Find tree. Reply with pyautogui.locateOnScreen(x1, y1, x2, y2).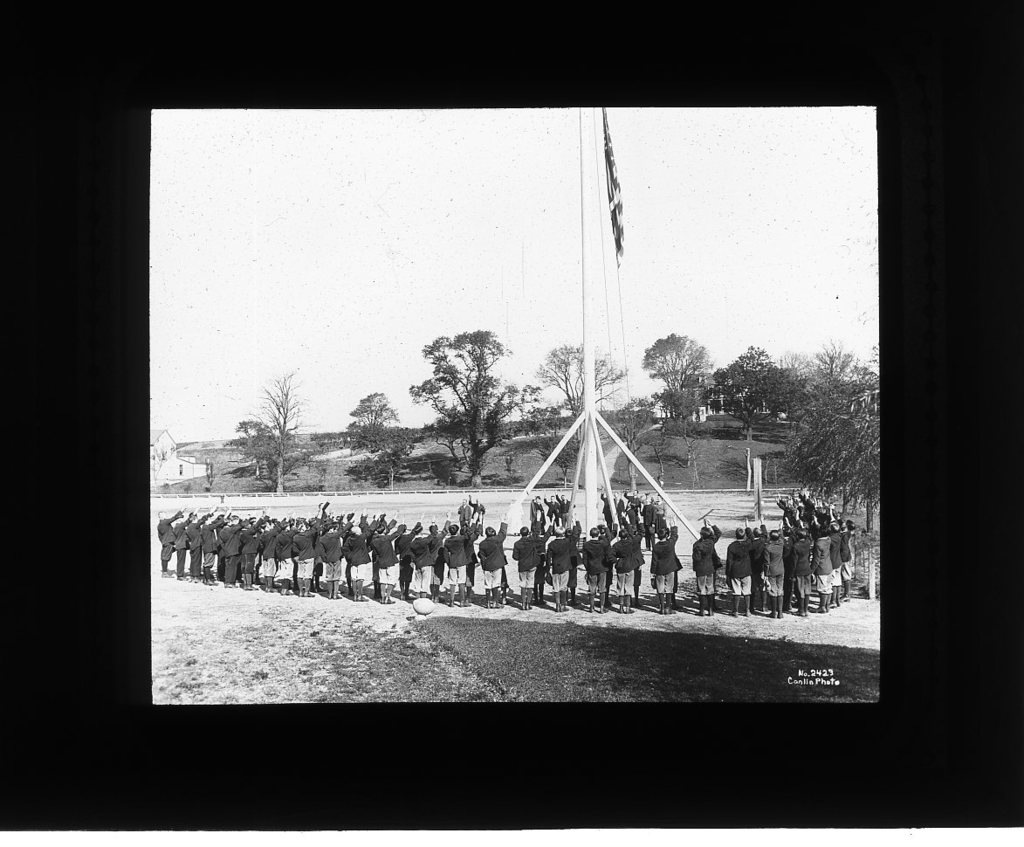
pyautogui.locateOnScreen(533, 343, 630, 444).
